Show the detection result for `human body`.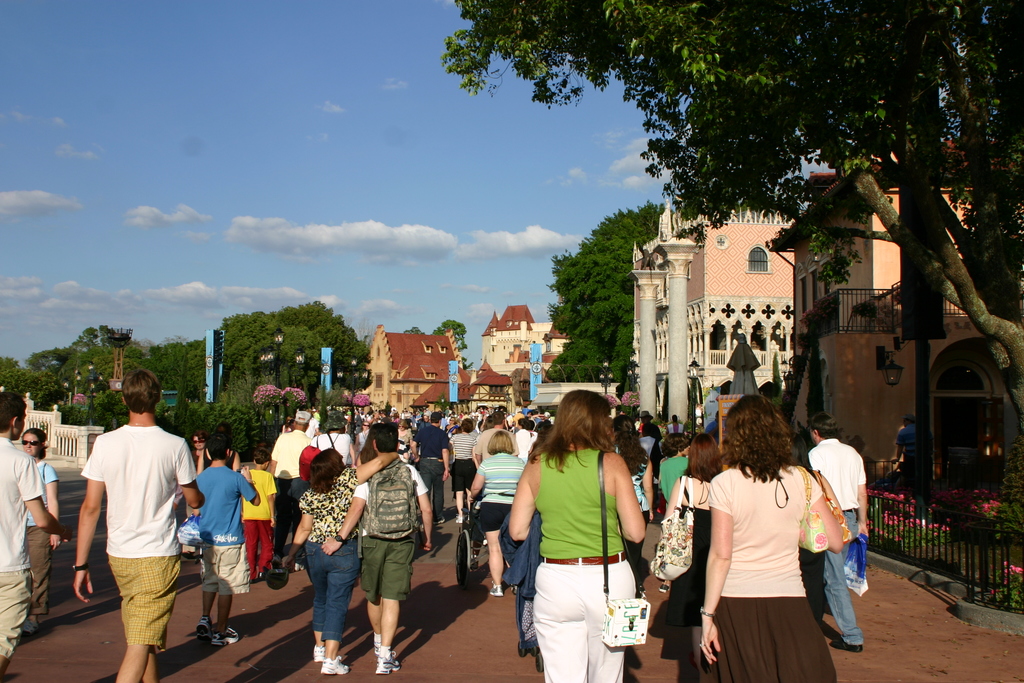
rect(891, 411, 934, 472).
